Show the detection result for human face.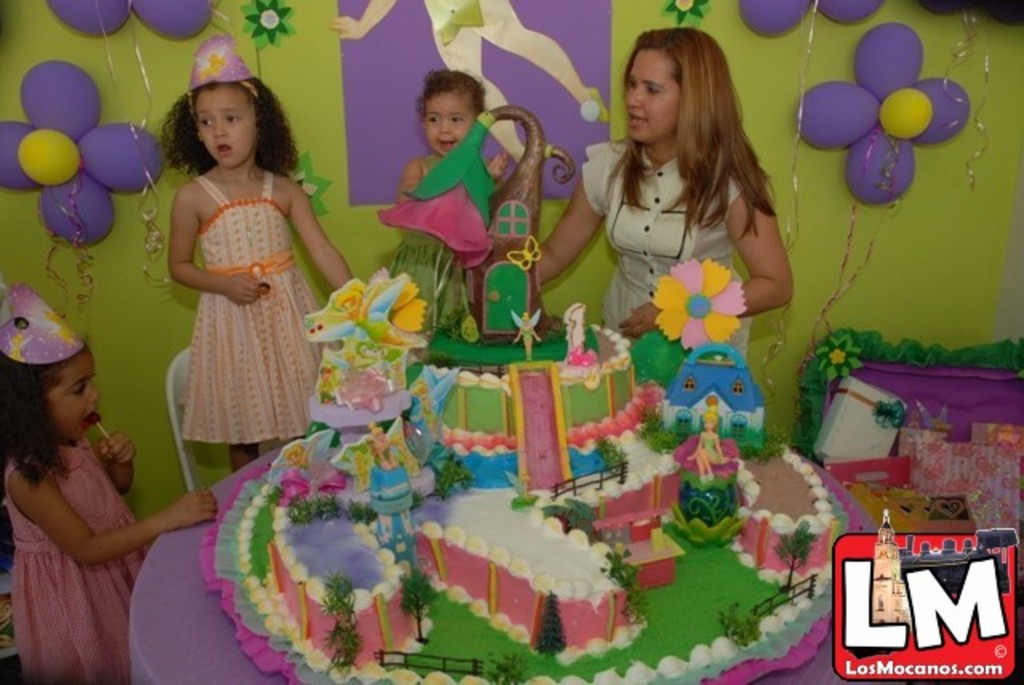
bbox=(51, 352, 102, 448).
